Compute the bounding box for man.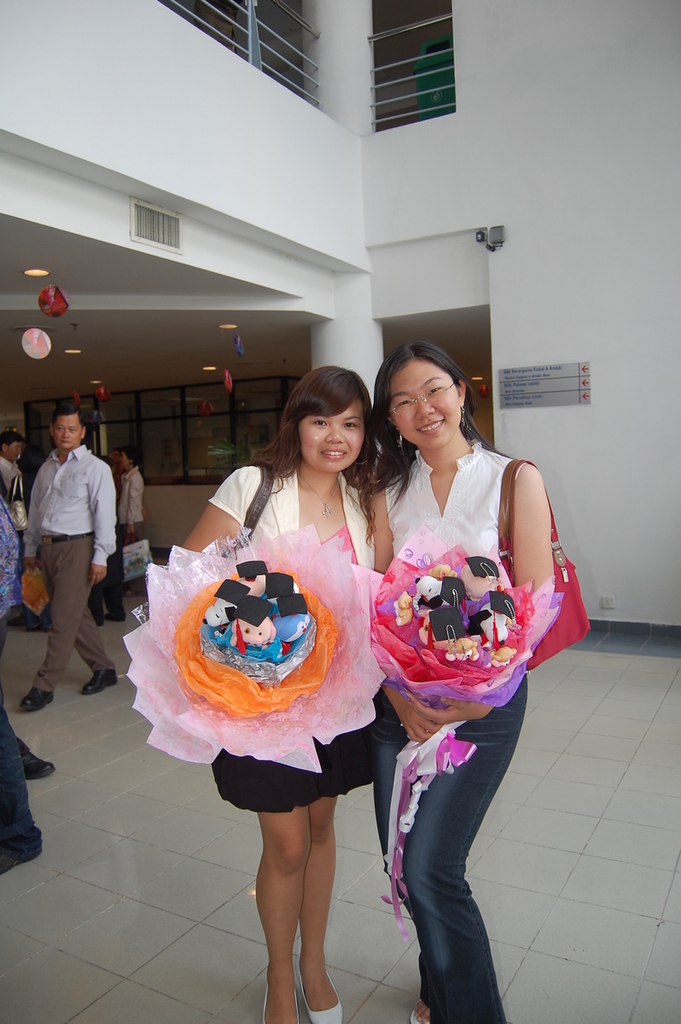
<box>3,714,55,769</box>.
